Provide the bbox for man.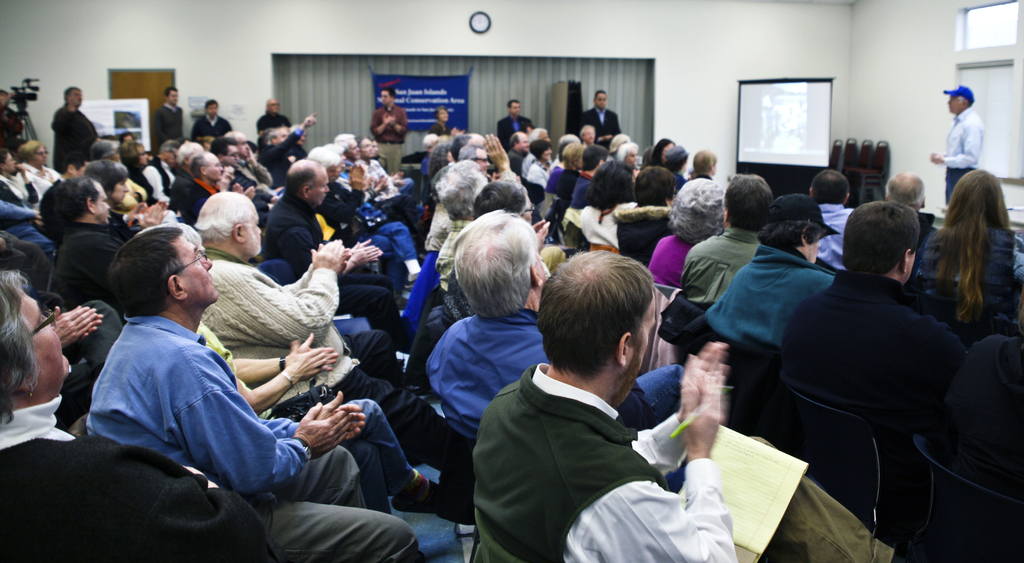
select_region(53, 91, 96, 172).
